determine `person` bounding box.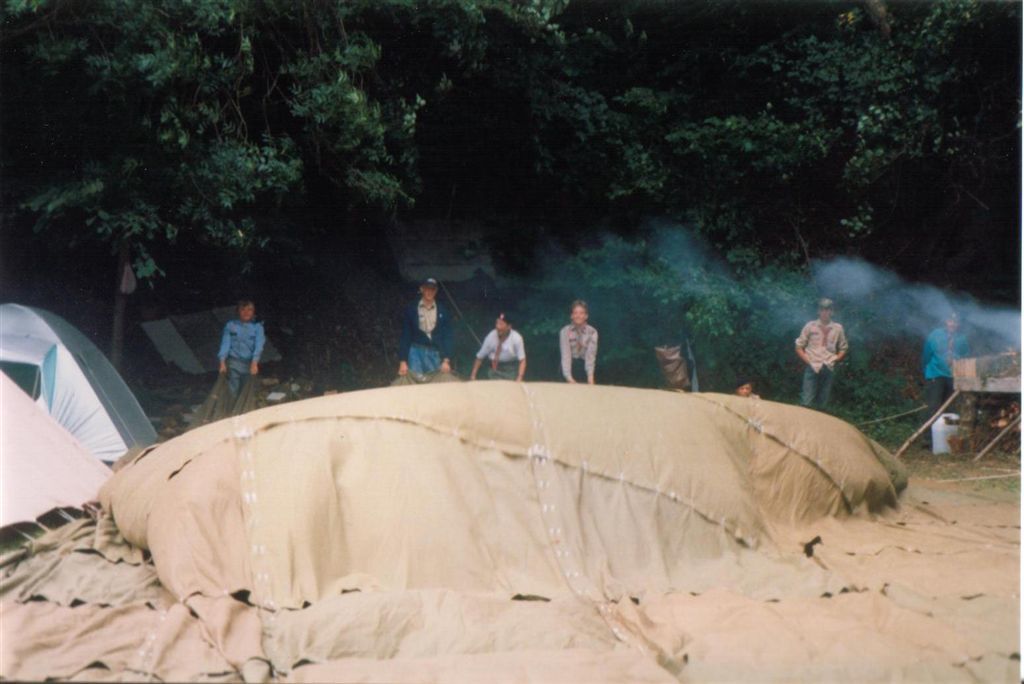
Determined: pyautogui.locateOnScreen(731, 377, 761, 403).
